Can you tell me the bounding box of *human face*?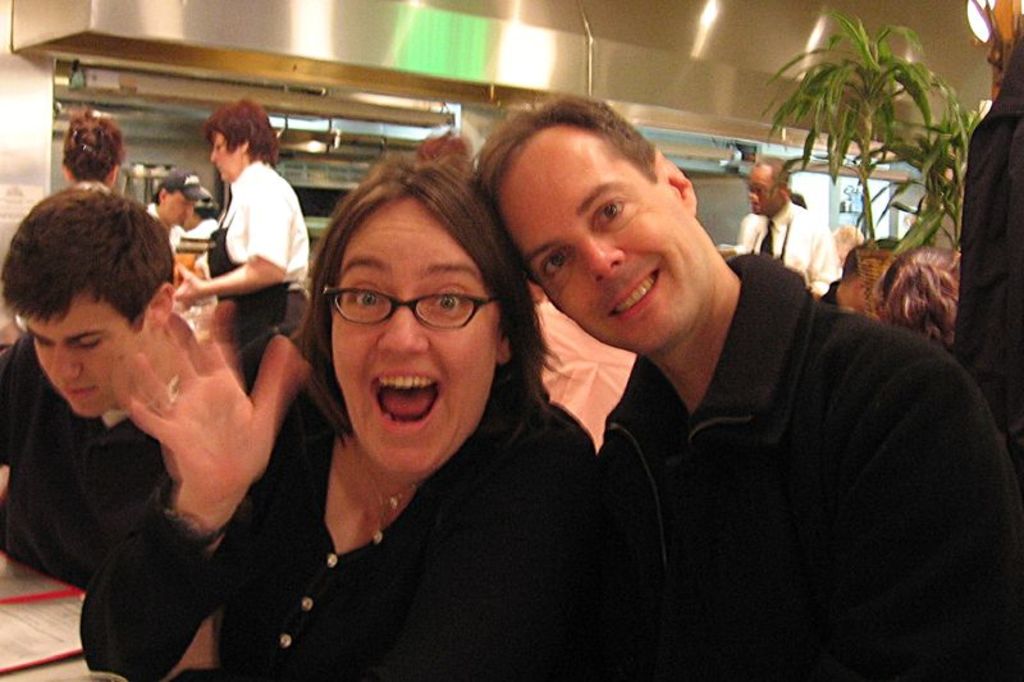
<box>332,194,495,475</box>.
